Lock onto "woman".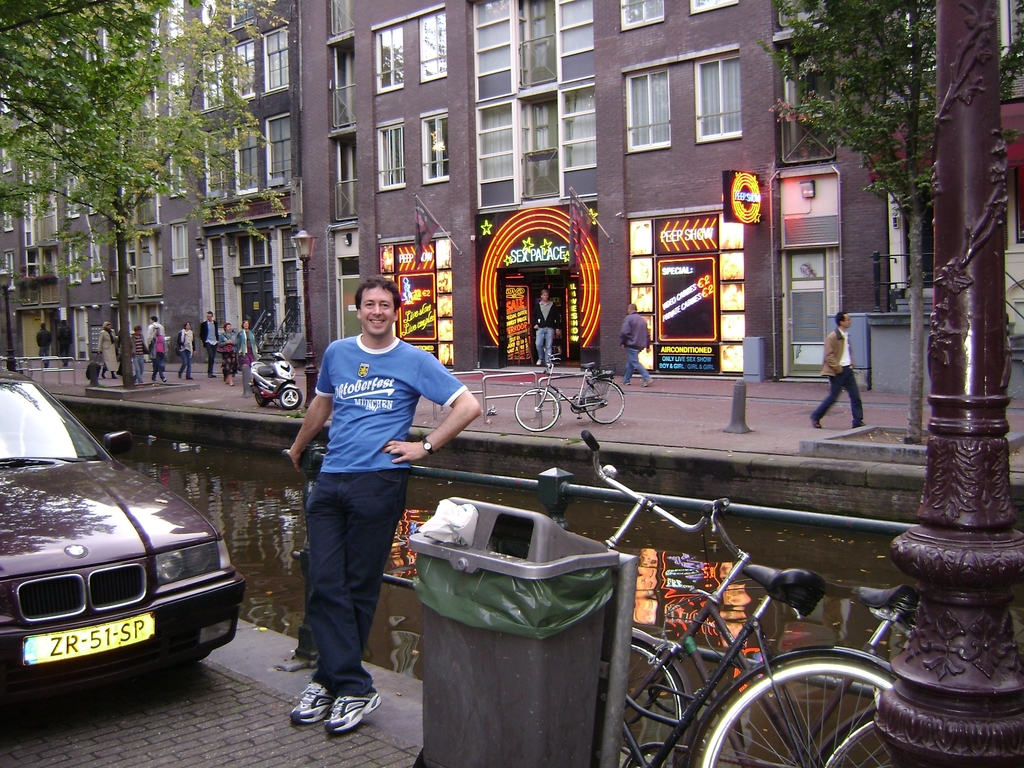
Locked: (x1=237, y1=320, x2=262, y2=366).
